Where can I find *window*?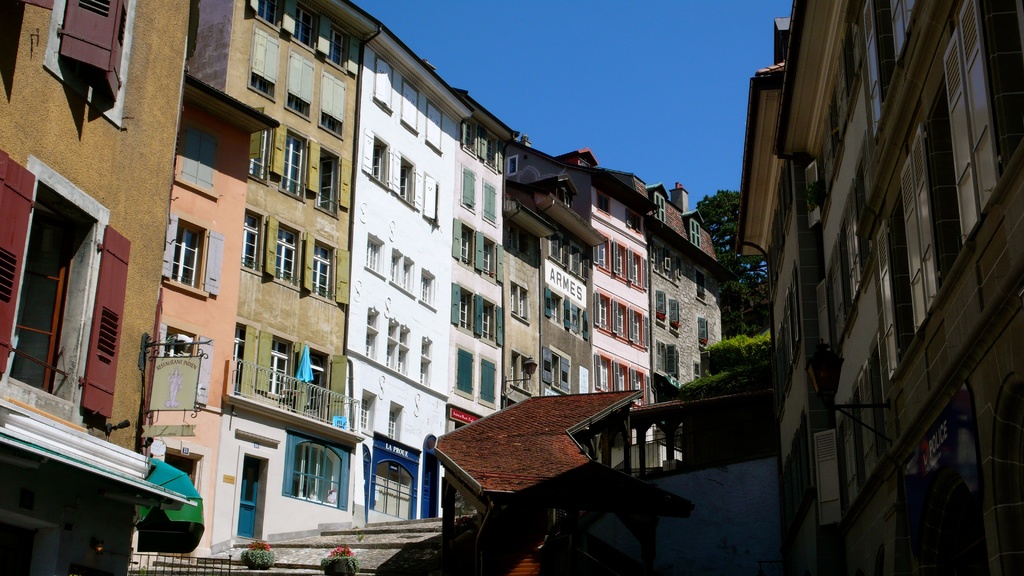
You can find it at 235 457 263 537.
